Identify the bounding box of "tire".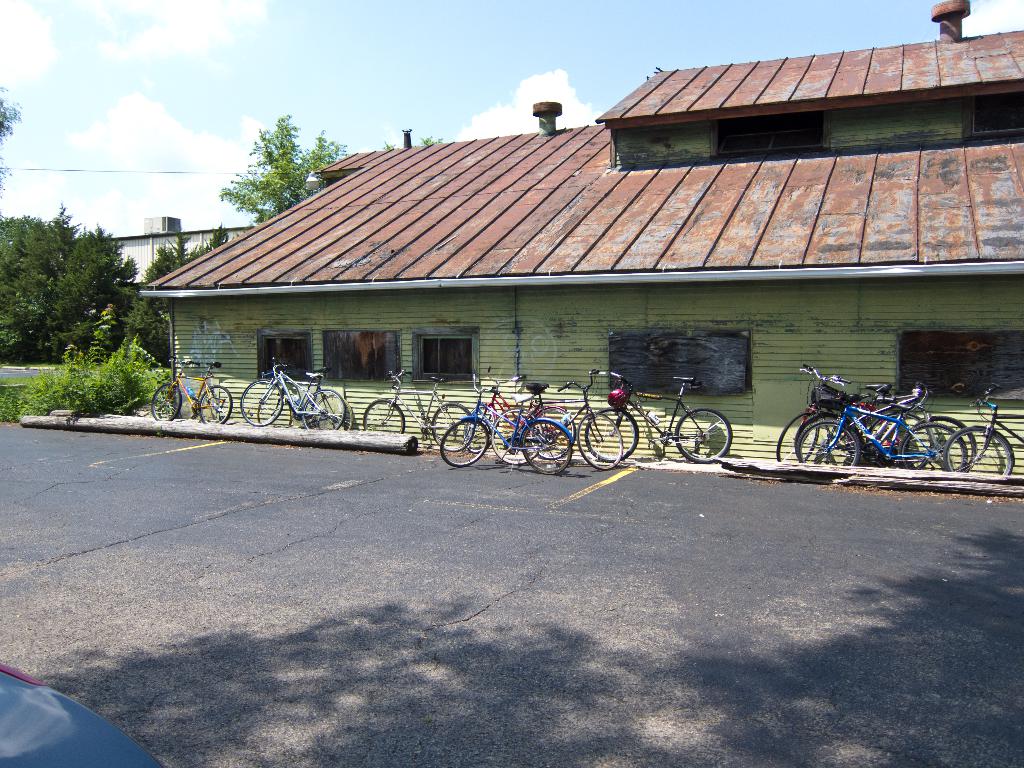
bbox=(437, 415, 488, 469).
